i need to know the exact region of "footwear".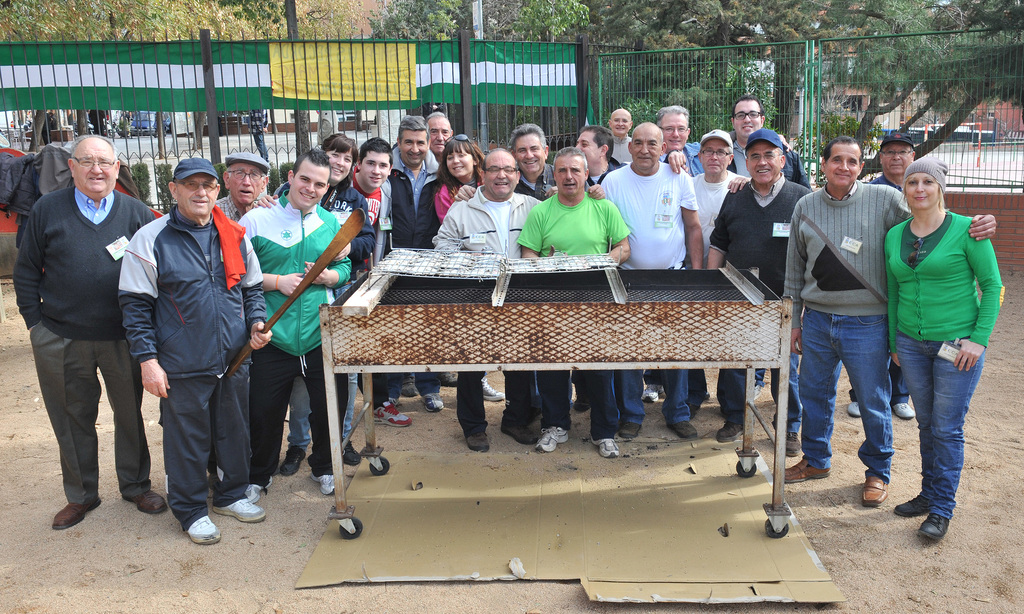
Region: rect(218, 496, 266, 526).
